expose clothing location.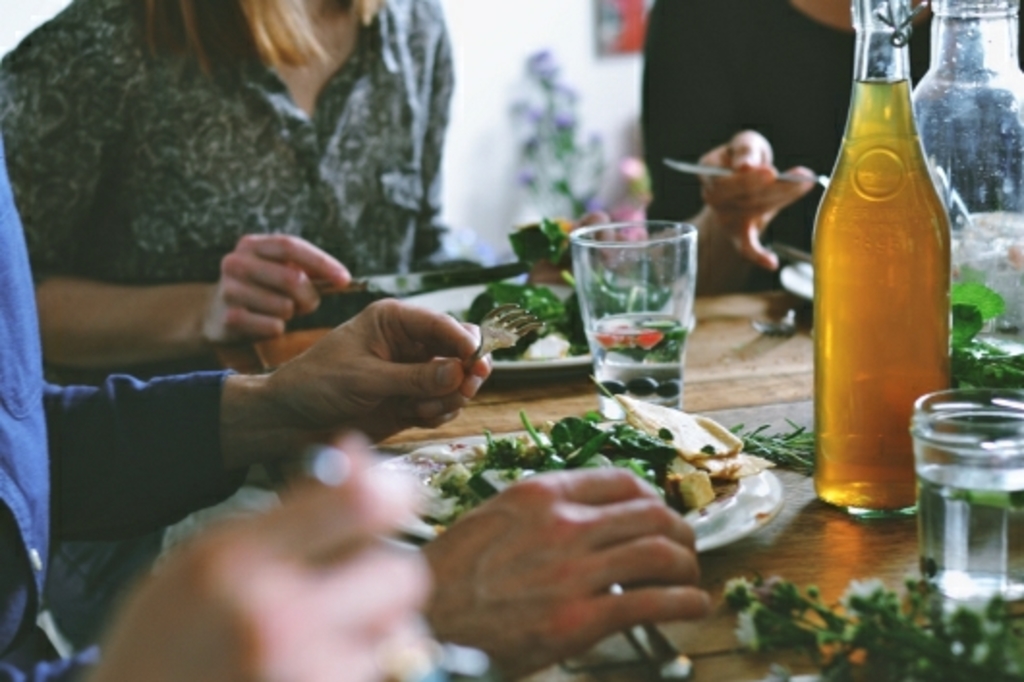
Exposed at pyautogui.locateOnScreen(0, 126, 450, 680).
